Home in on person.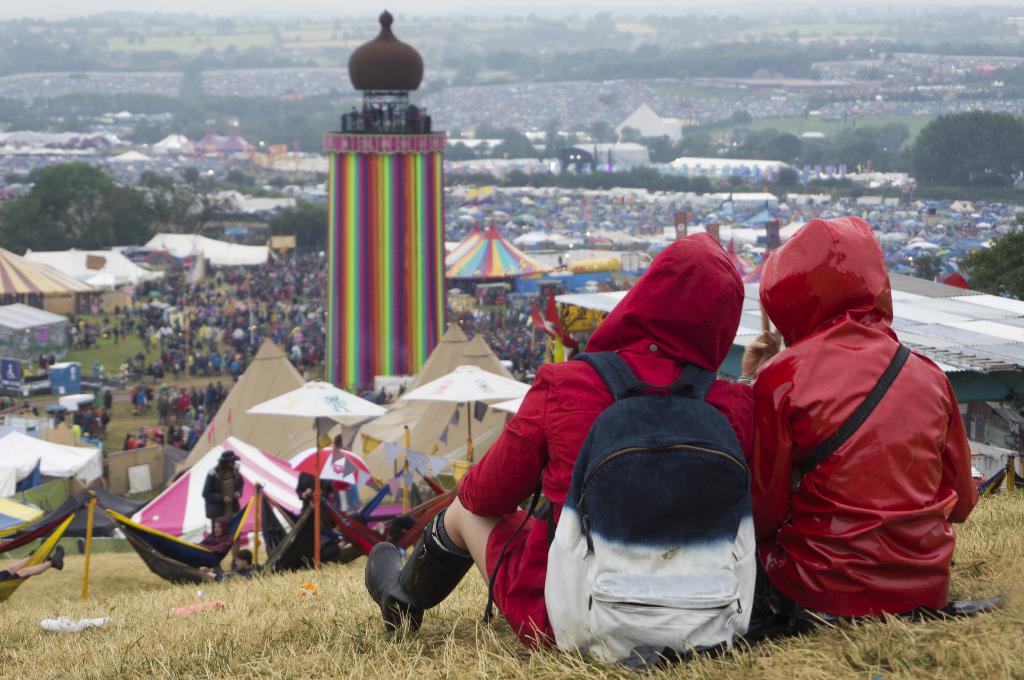
Homed in at (742,215,976,638).
